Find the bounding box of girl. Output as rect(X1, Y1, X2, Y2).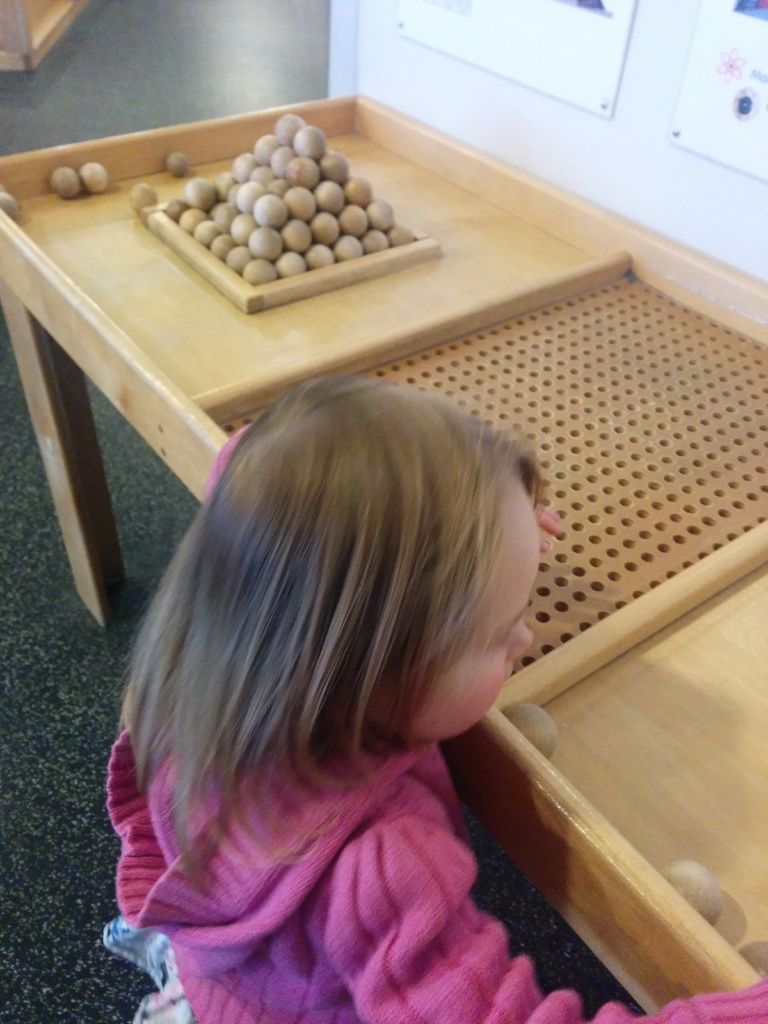
rect(104, 374, 767, 1023).
